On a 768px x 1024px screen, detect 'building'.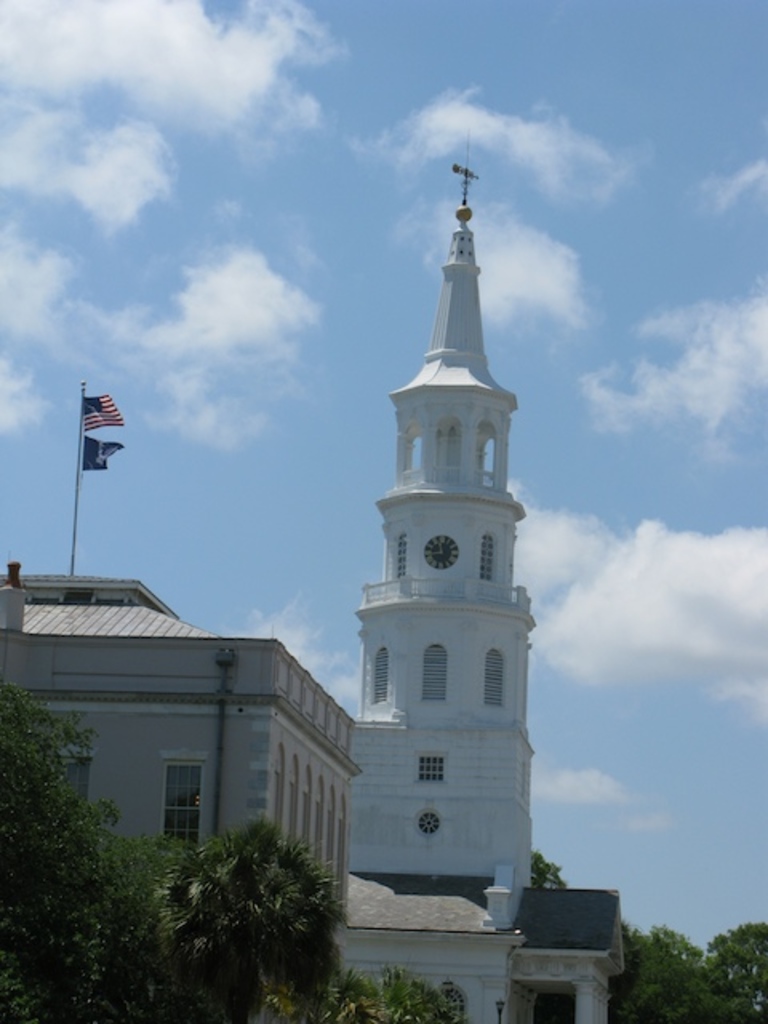
BBox(0, 166, 626, 1022).
